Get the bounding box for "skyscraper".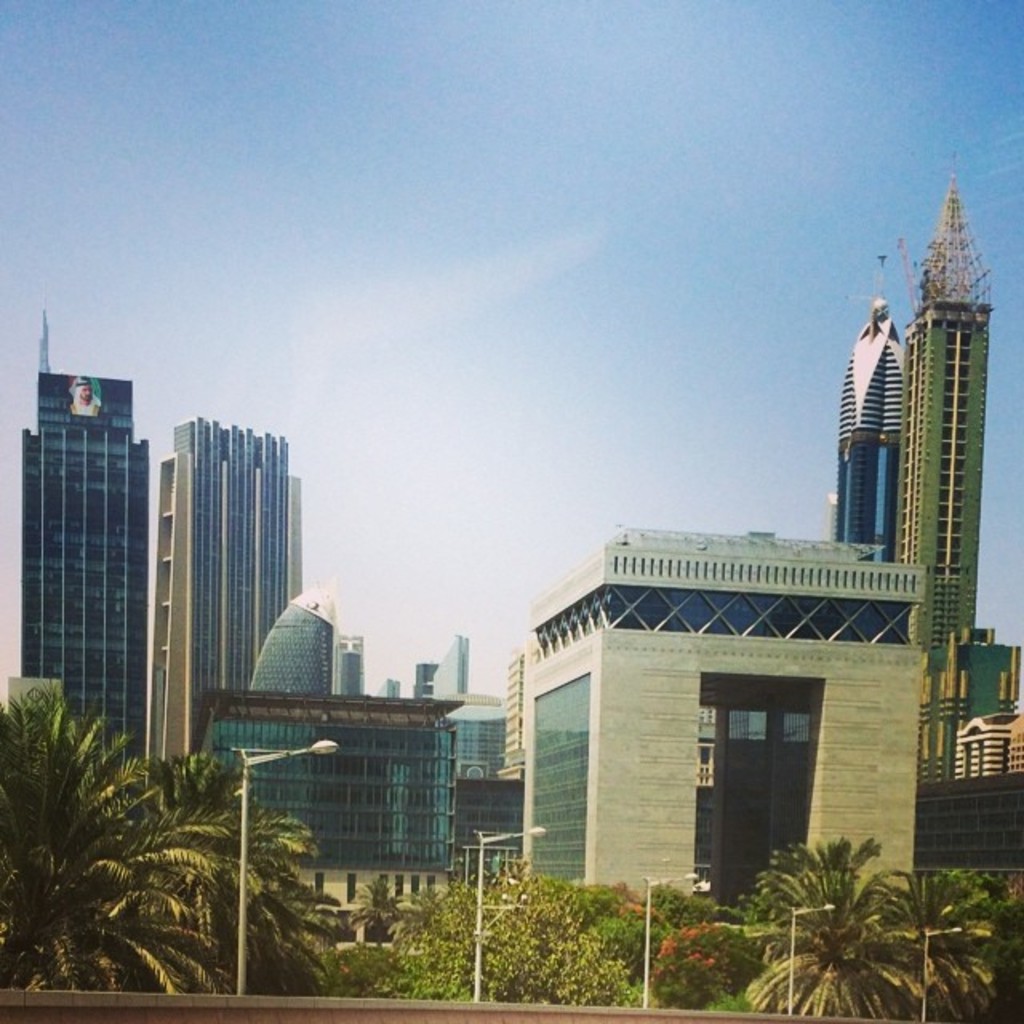
[left=149, top=397, right=326, bottom=784].
